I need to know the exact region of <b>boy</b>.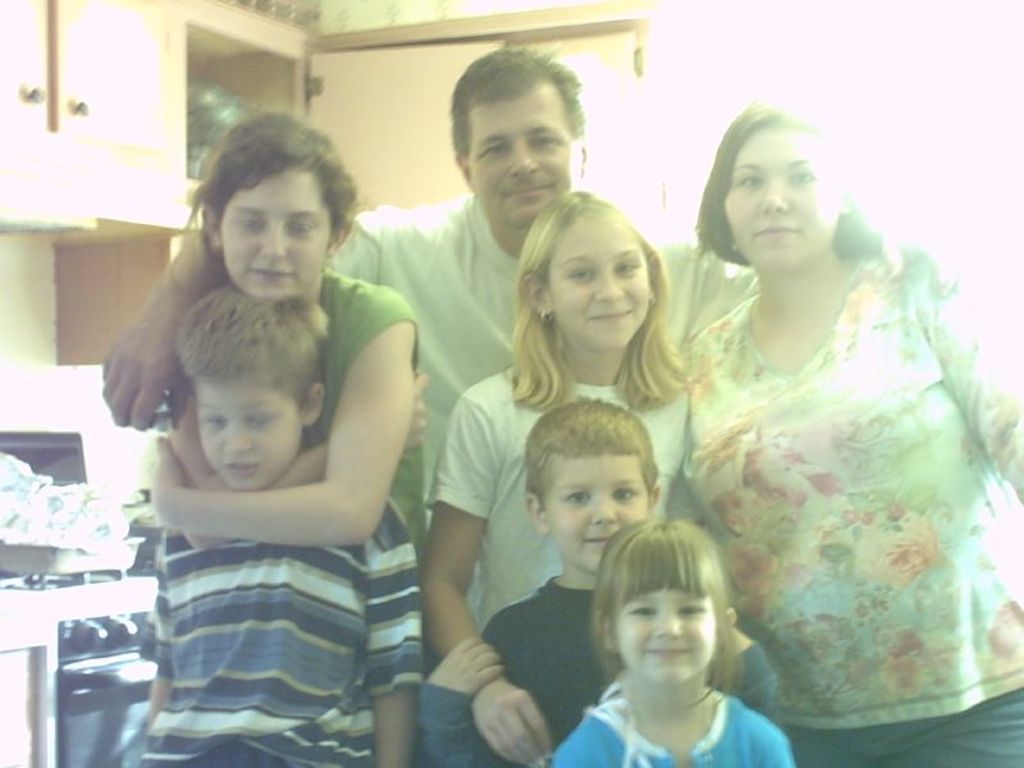
Region: 99/155/422/735.
